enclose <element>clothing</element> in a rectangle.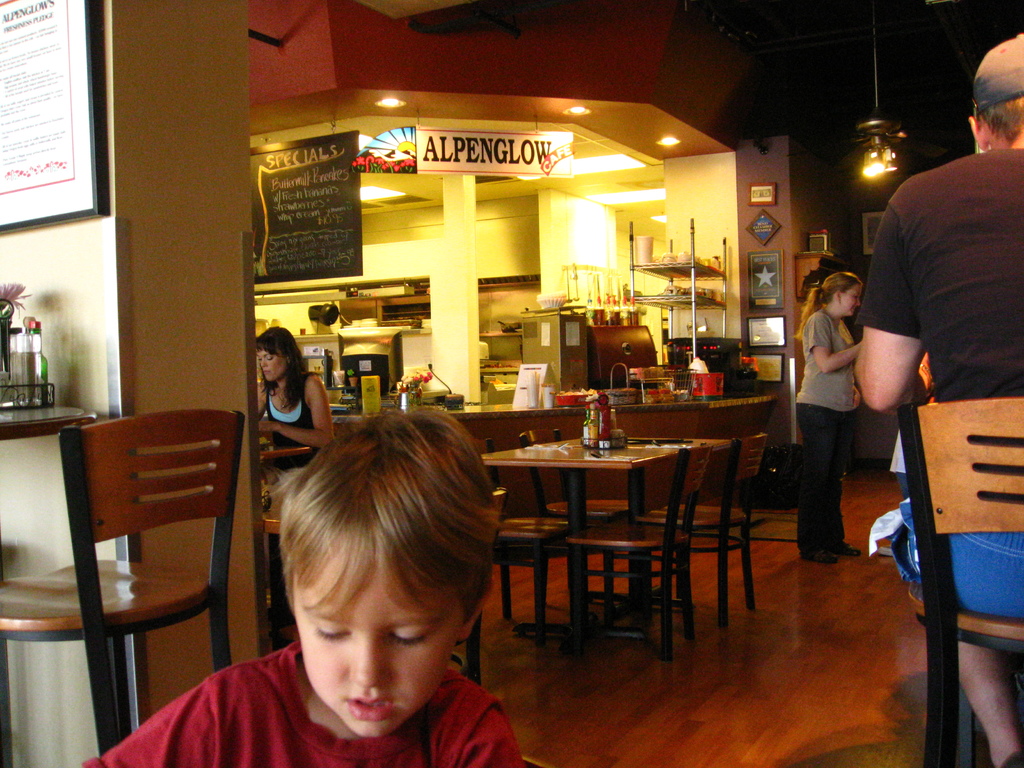
detection(796, 308, 862, 558).
